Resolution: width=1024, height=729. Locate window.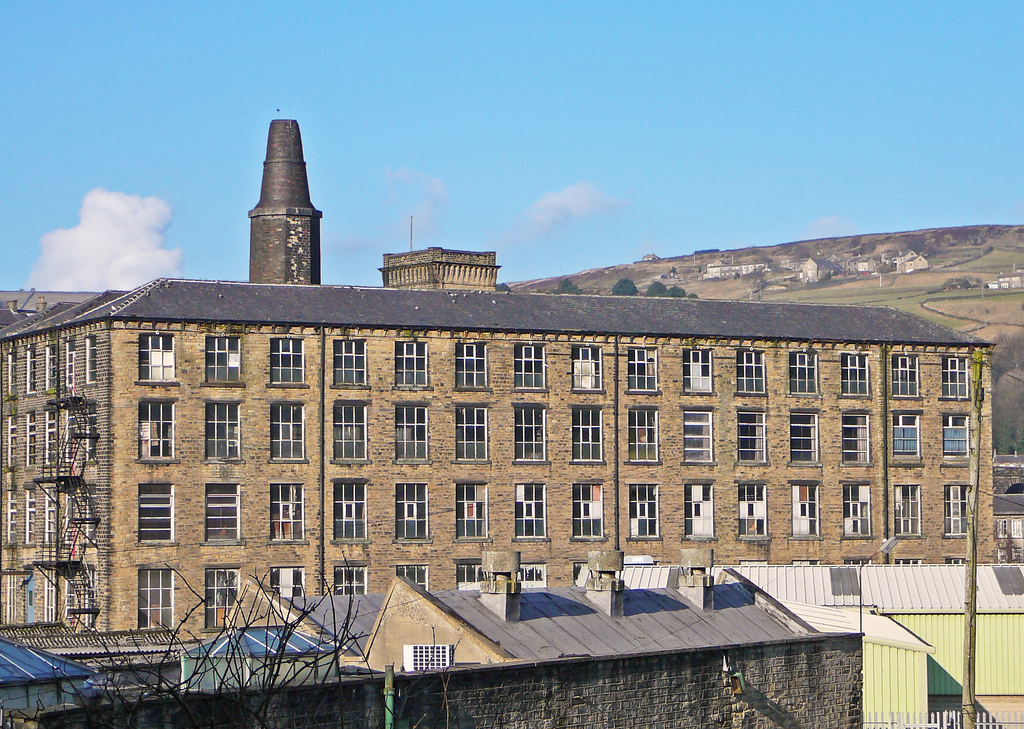
region(514, 338, 553, 392).
